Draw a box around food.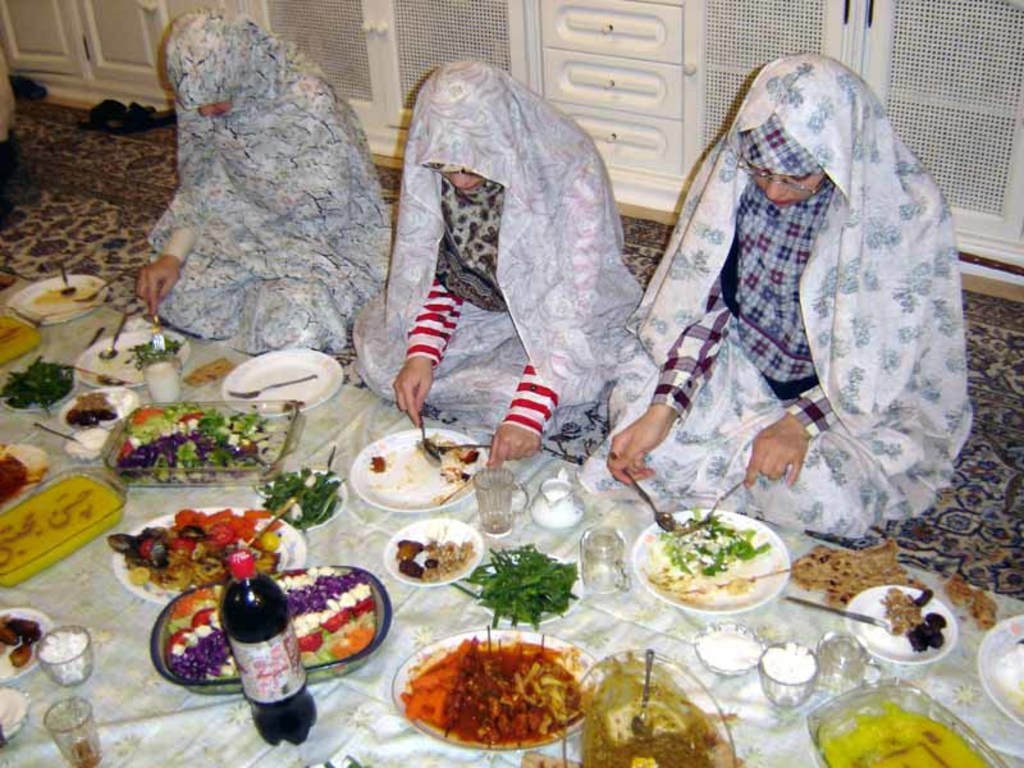
[0,453,28,509].
